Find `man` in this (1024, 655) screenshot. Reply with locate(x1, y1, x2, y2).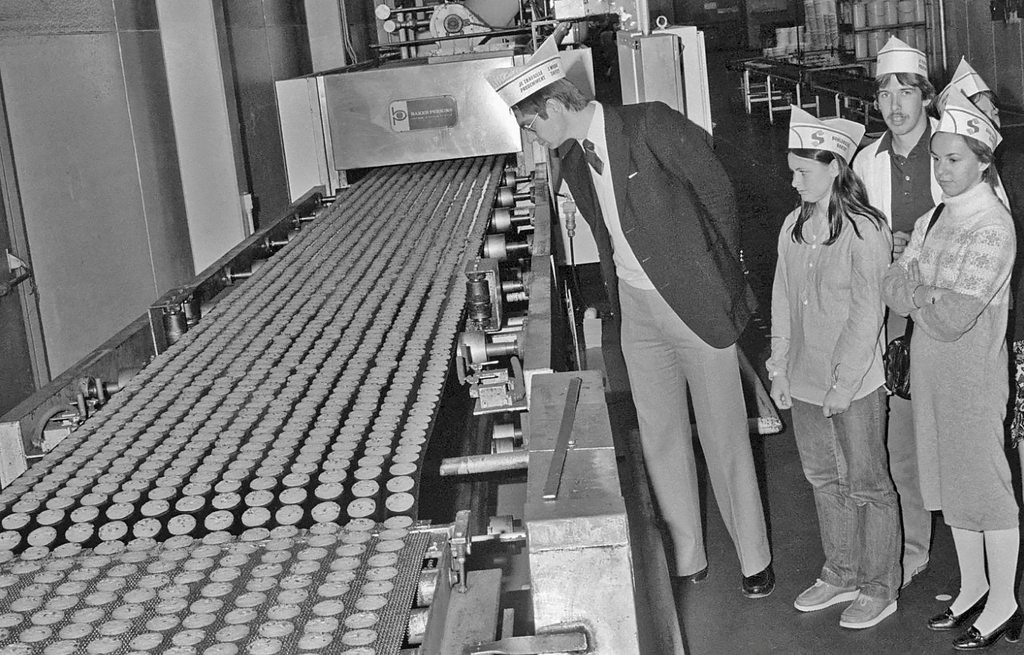
locate(846, 34, 1011, 598).
